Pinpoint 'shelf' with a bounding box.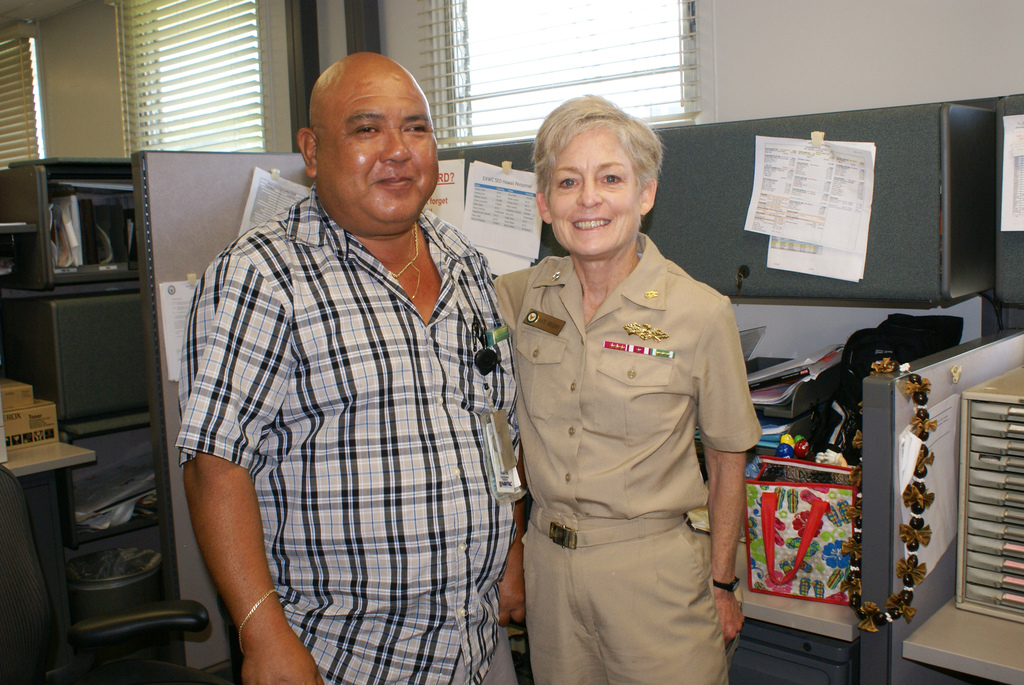
box=[0, 156, 148, 295].
